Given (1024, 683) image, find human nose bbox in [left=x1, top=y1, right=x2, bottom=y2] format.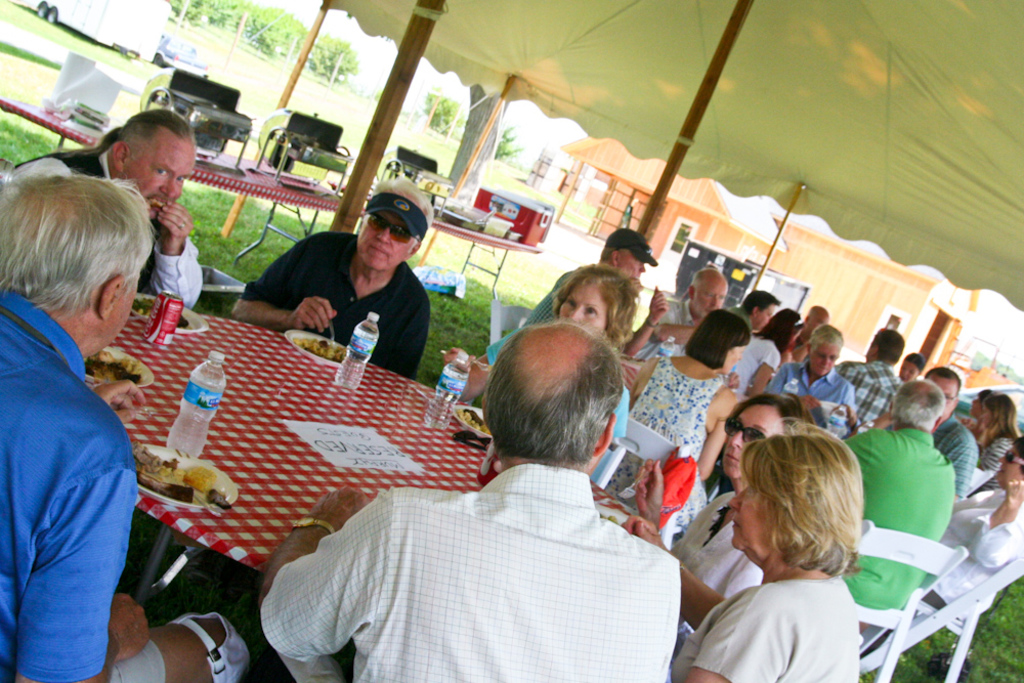
[left=375, top=224, right=387, bottom=248].
